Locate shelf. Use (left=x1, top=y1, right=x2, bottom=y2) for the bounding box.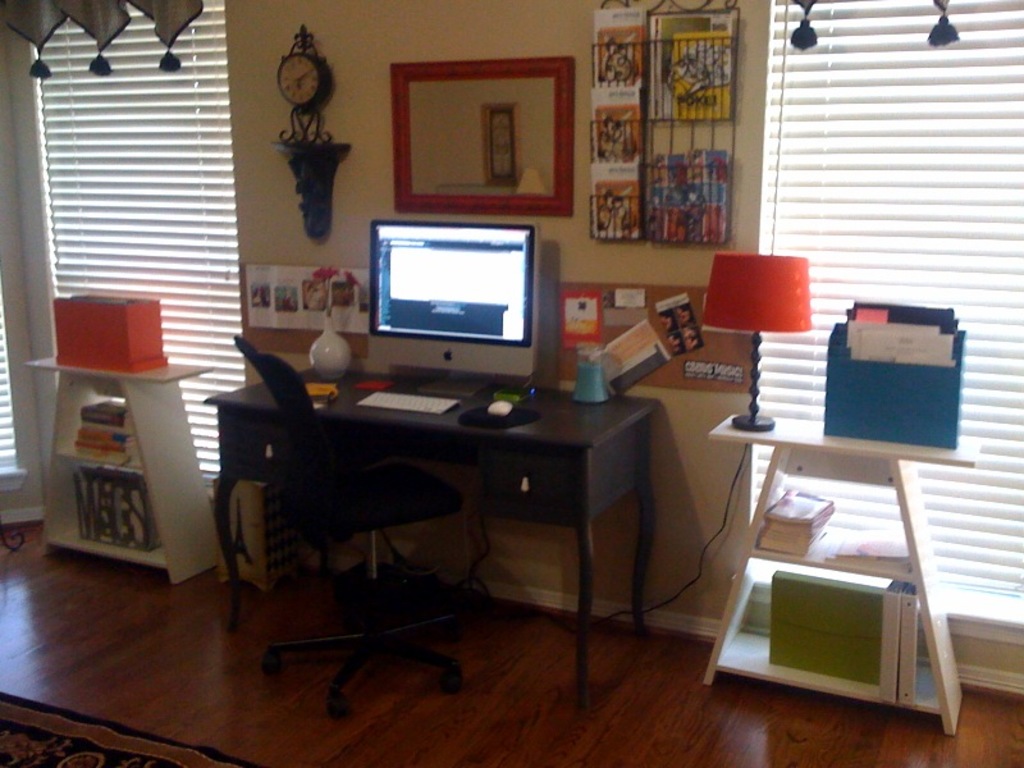
(left=40, top=461, right=160, bottom=568).
